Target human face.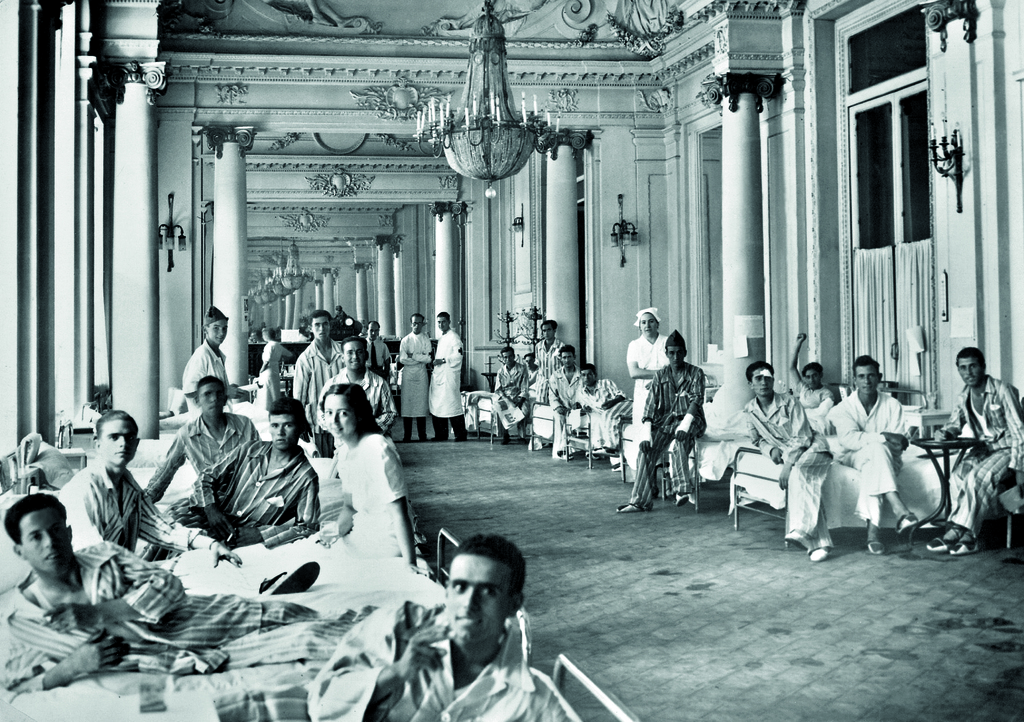
Target region: 445/554/506/646.
